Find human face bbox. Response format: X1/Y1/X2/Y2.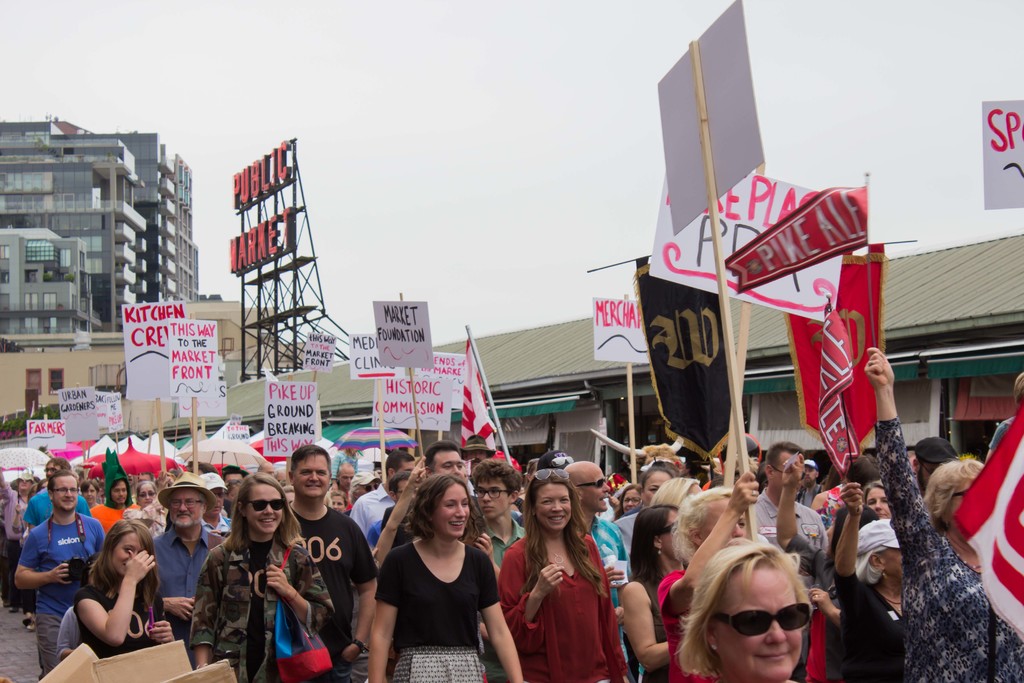
706/565/801/677.
